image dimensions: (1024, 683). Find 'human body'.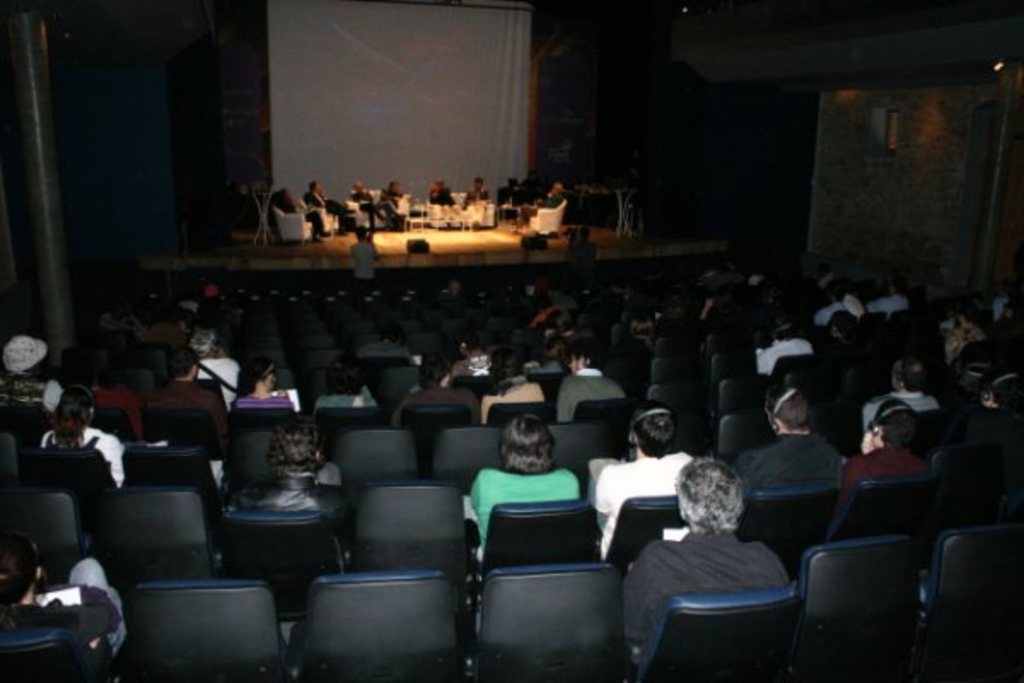
(left=481, top=374, right=539, bottom=425).
